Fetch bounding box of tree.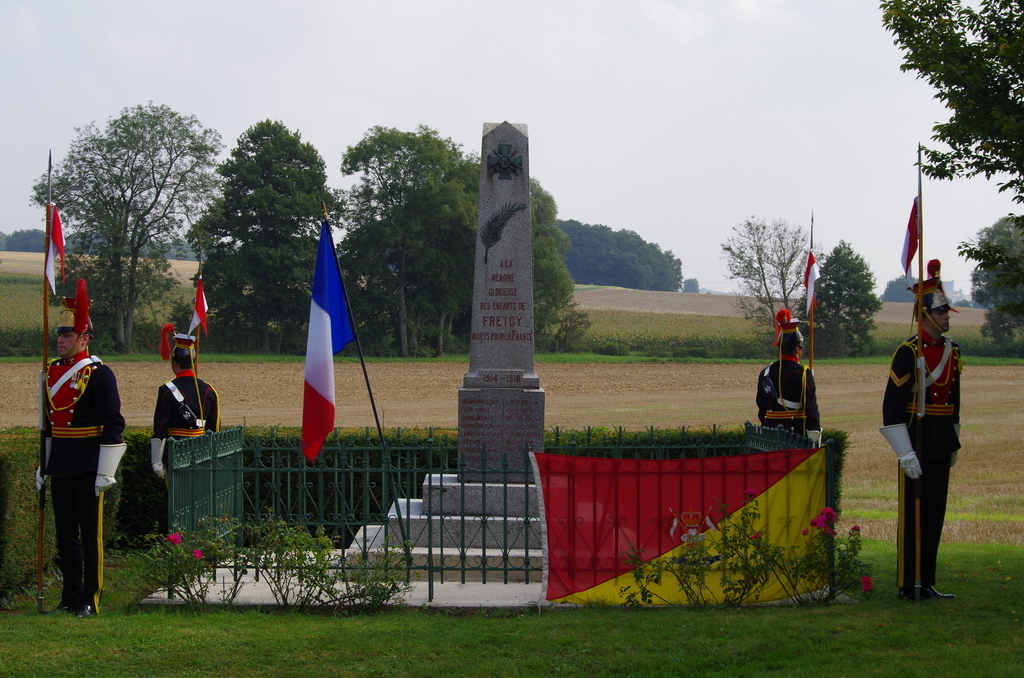
Bbox: locate(2, 221, 58, 256).
